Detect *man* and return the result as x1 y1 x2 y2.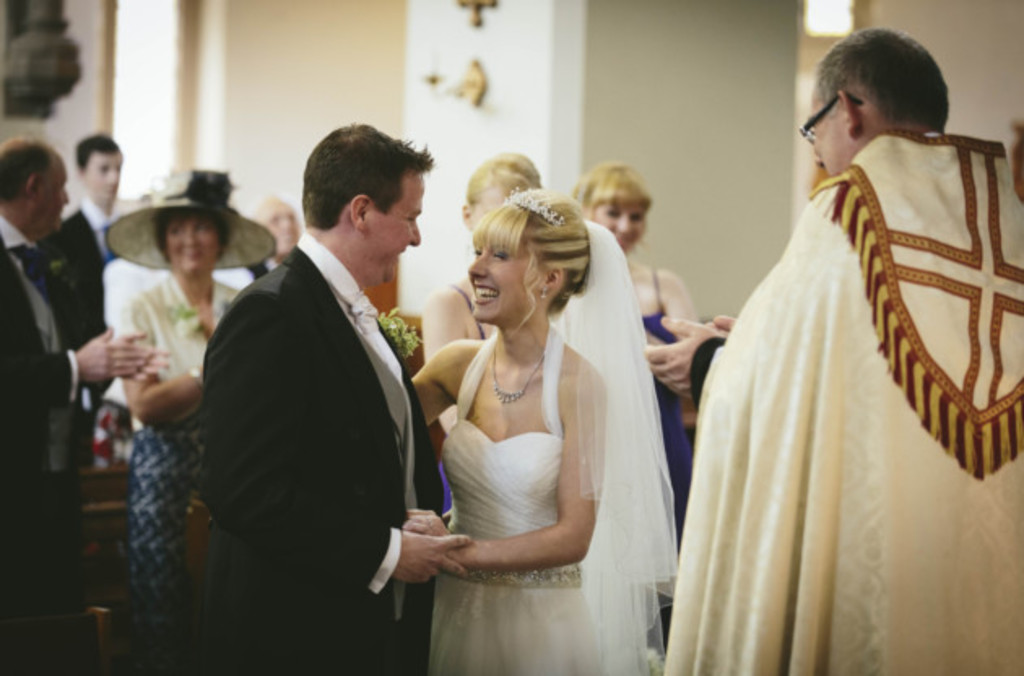
37 123 145 450.
